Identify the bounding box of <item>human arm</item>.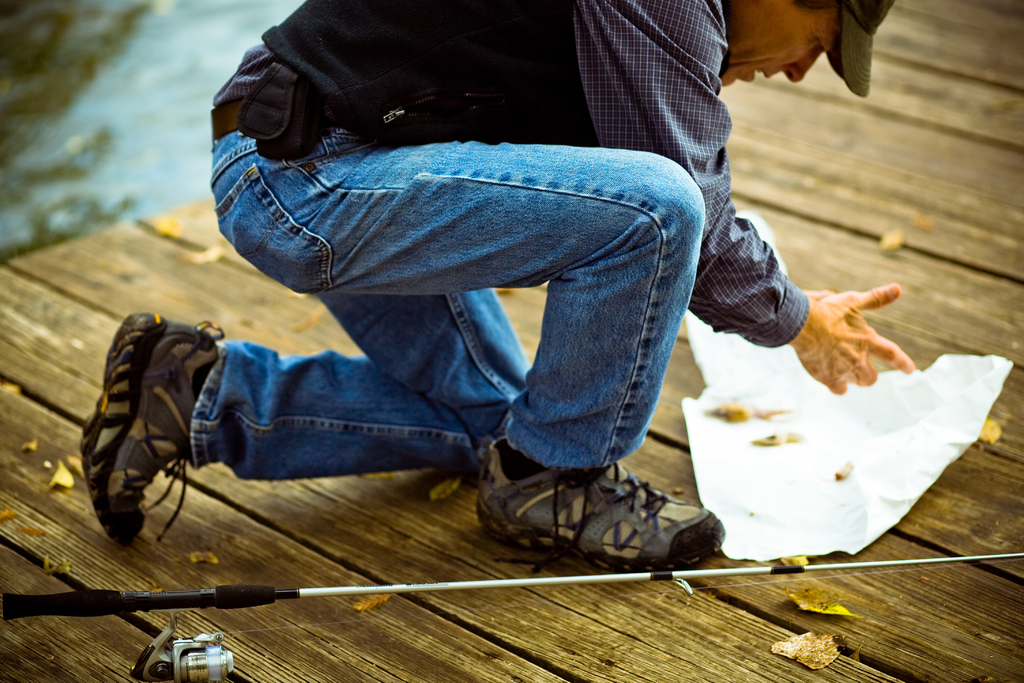
l=227, t=128, r=697, b=476.
